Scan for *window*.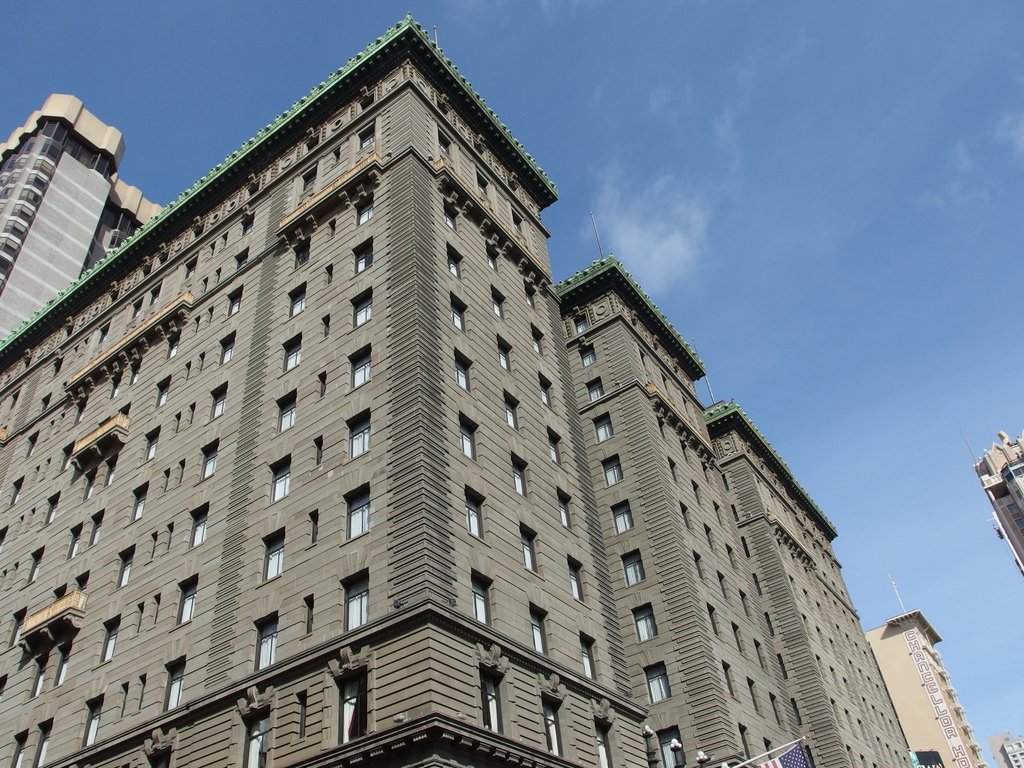
Scan result: region(445, 207, 458, 232).
